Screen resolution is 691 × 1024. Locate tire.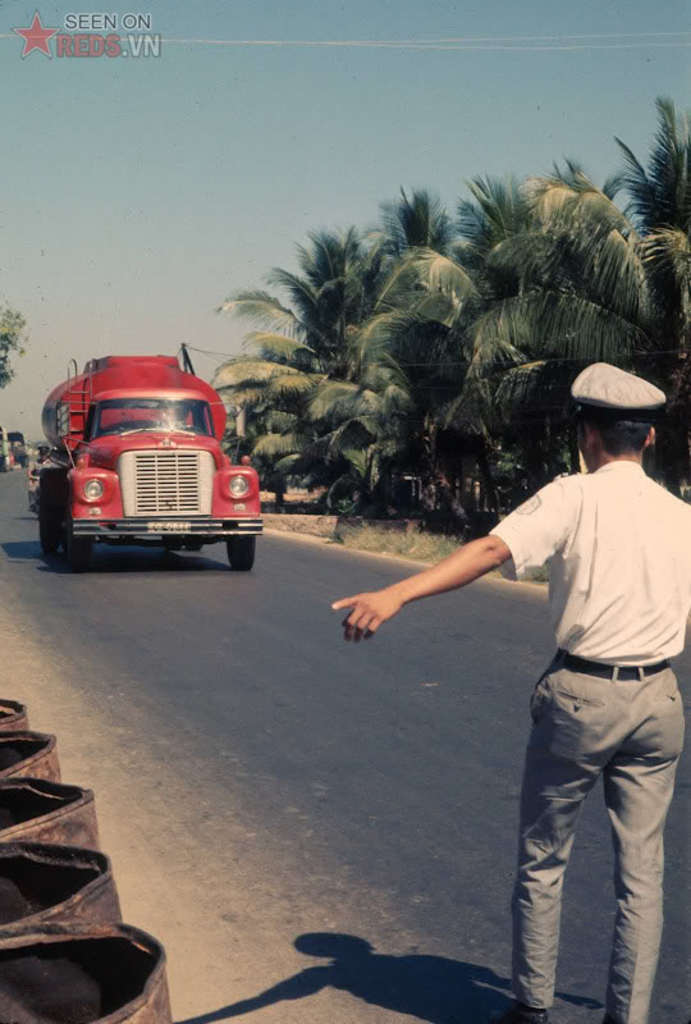
rect(64, 540, 96, 568).
